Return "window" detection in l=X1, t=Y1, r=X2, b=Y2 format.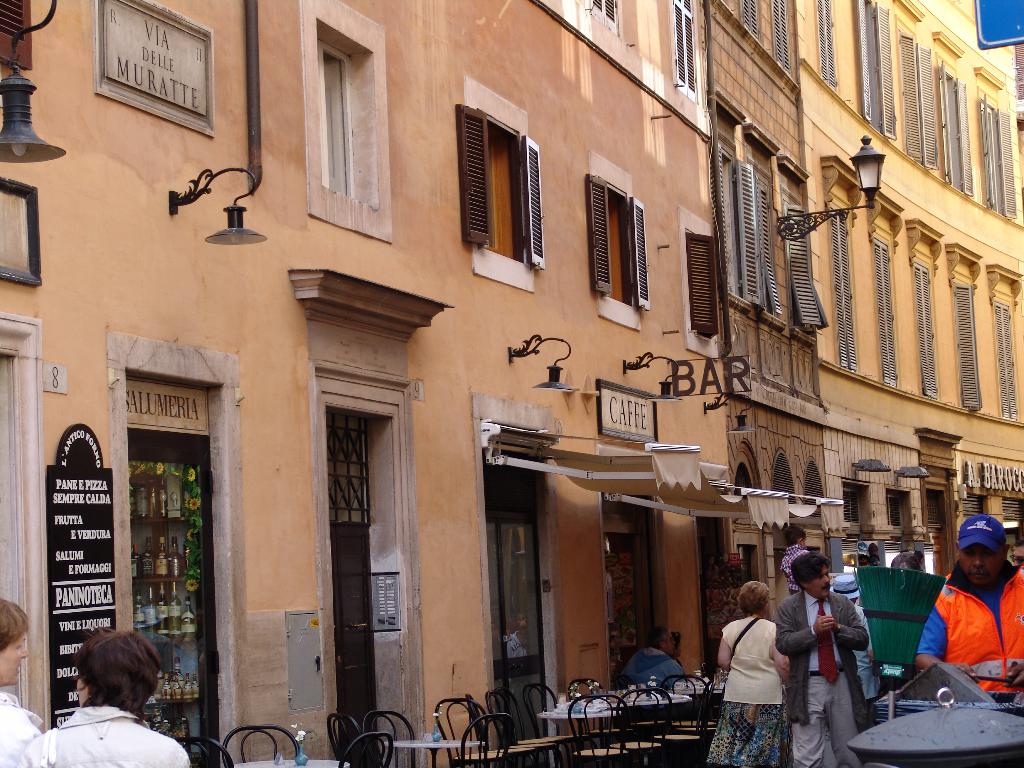
l=674, t=0, r=700, b=99.
